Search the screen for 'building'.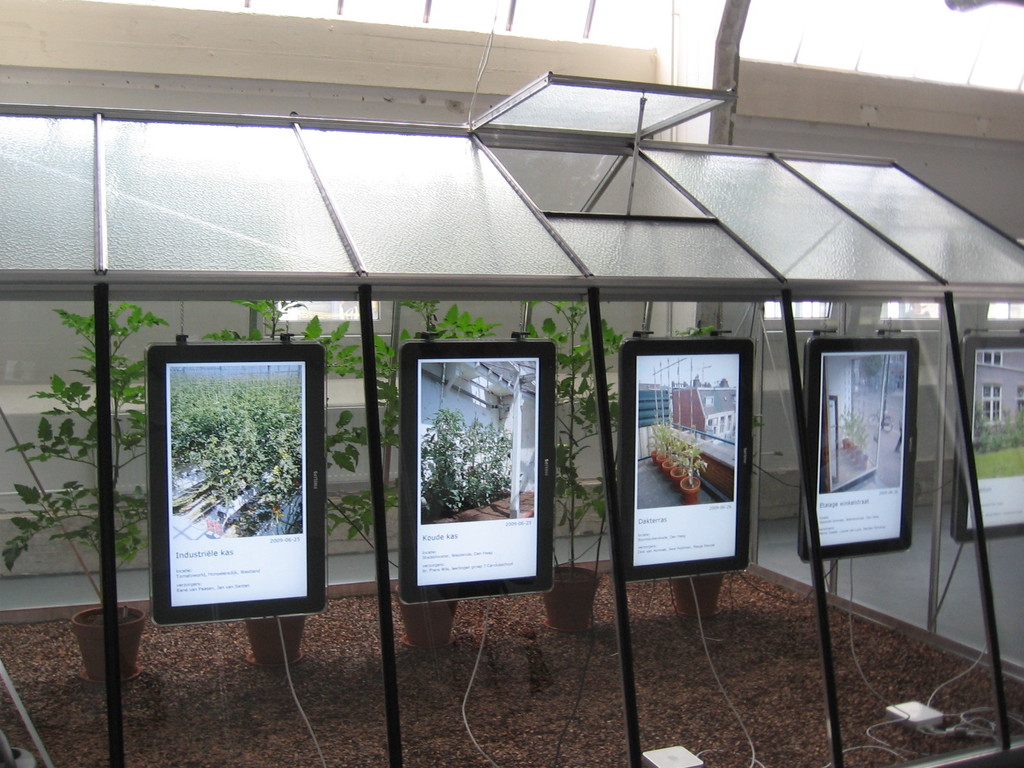
Found at 0, 0, 1023, 767.
